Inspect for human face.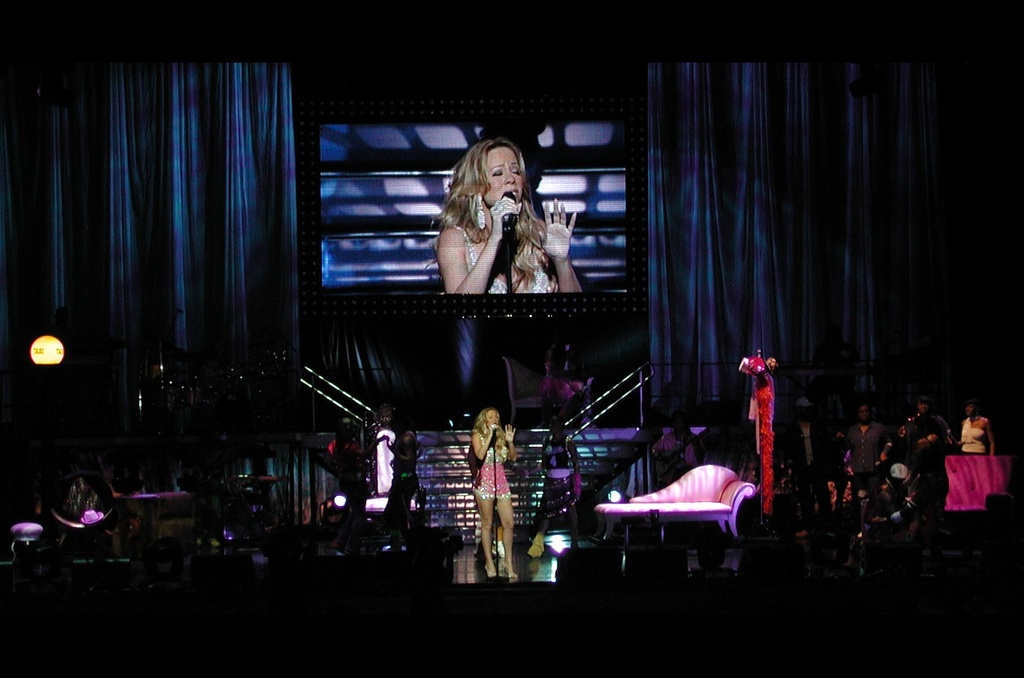
Inspection: x1=484, y1=407, x2=497, y2=428.
